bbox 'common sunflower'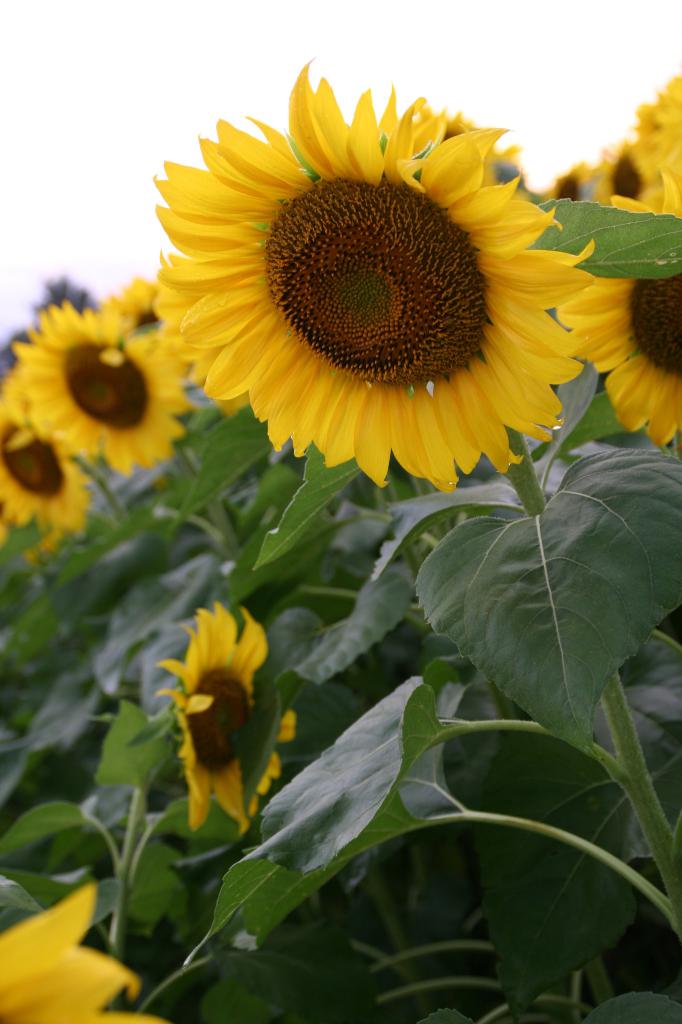
0 318 191 458
